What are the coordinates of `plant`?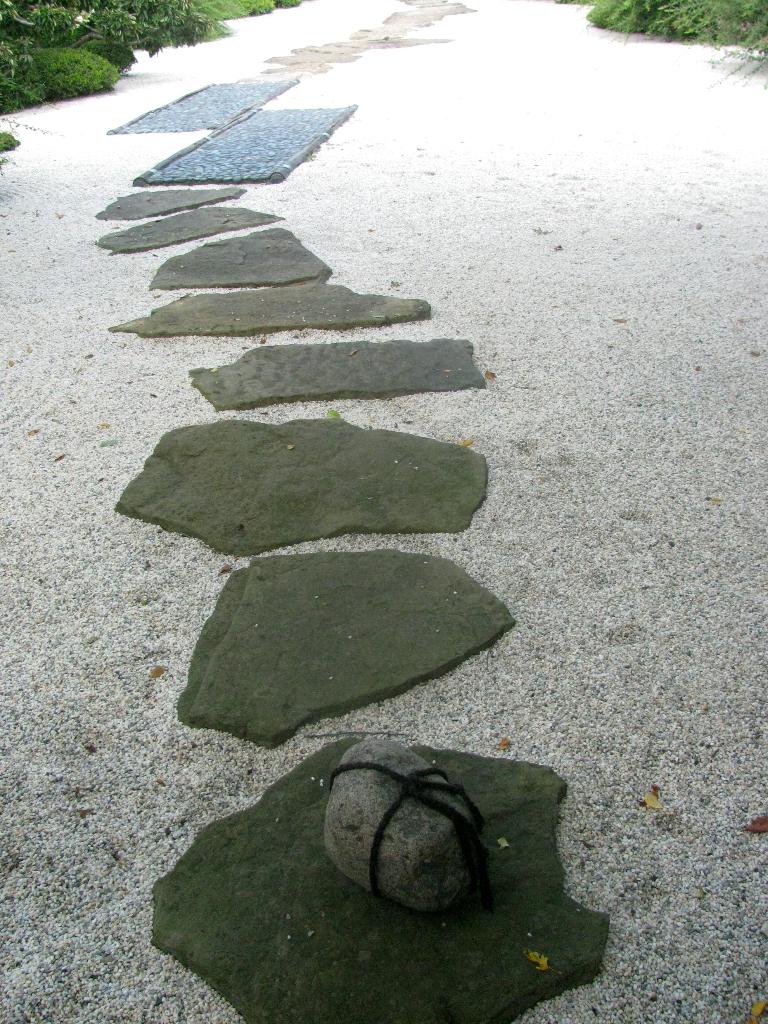
rect(584, 0, 767, 39).
